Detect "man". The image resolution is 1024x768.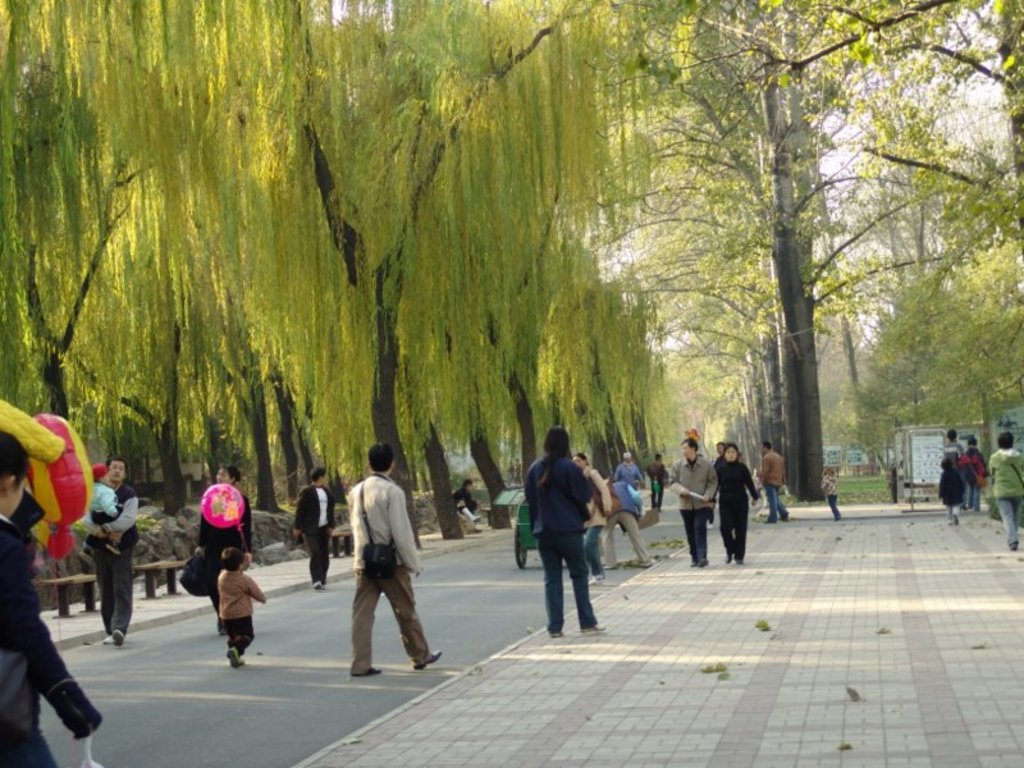
713:436:731:471.
